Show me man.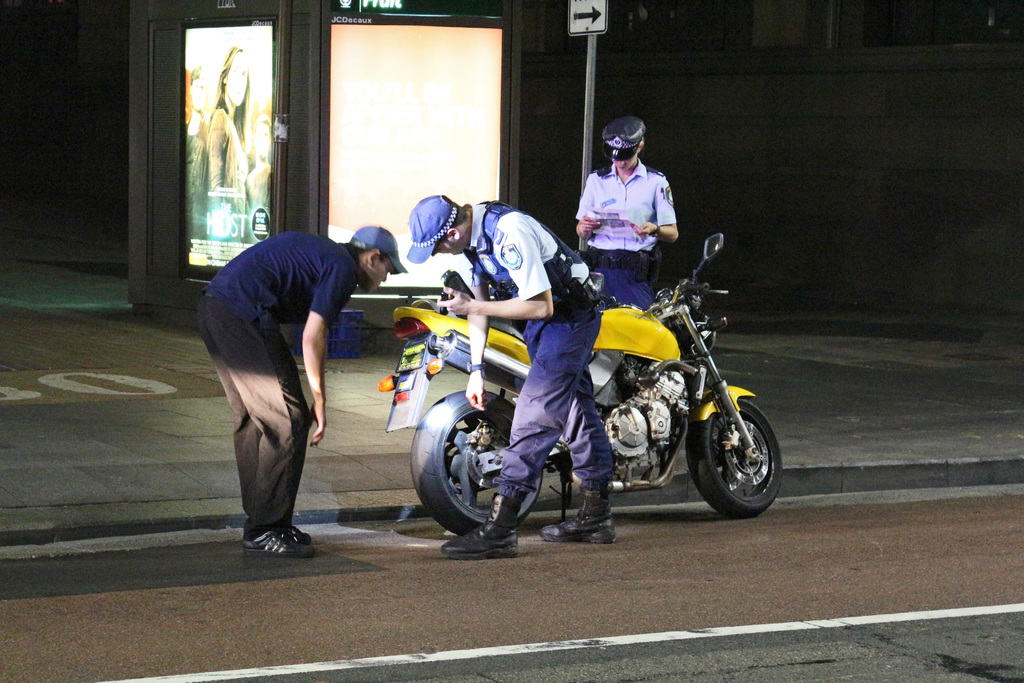
man is here: bbox=(573, 115, 676, 320).
